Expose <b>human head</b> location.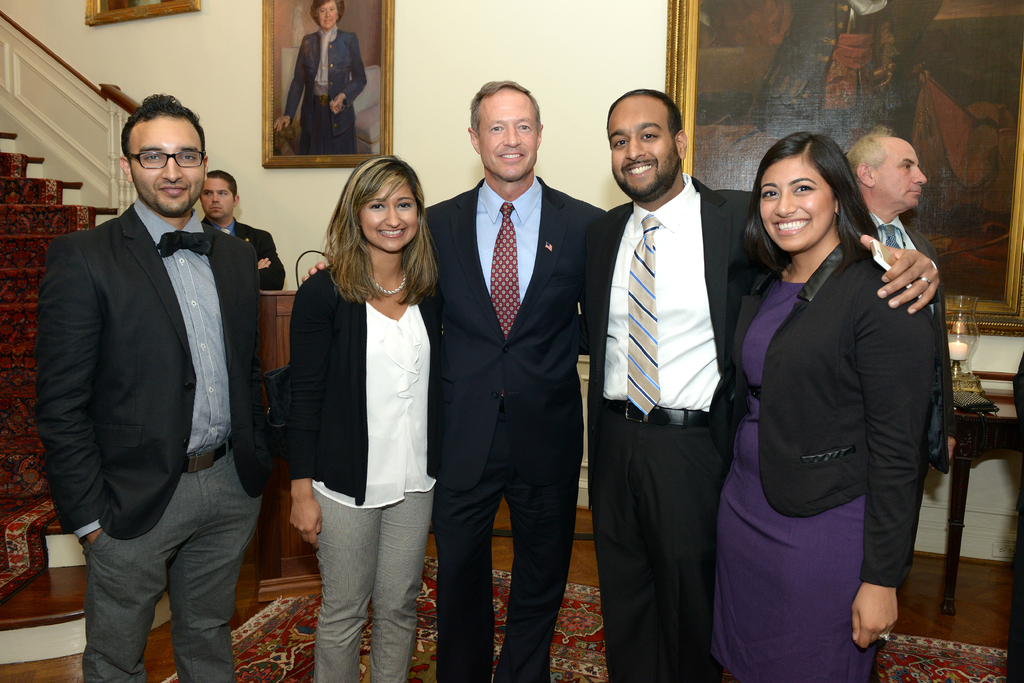
Exposed at bbox=(604, 91, 690, 197).
